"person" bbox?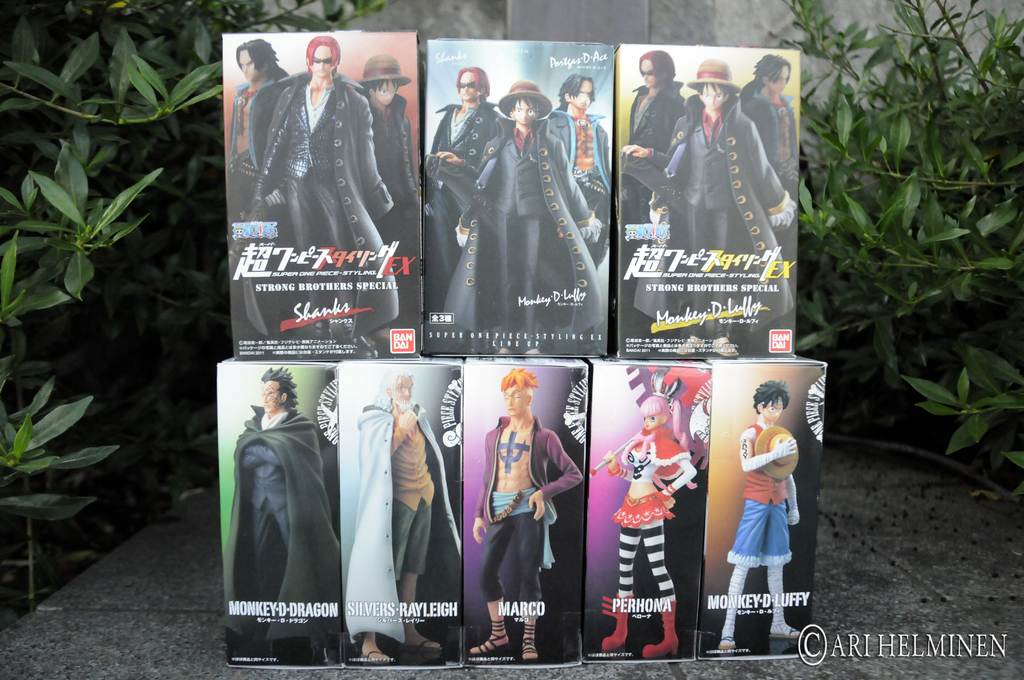
bbox=(435, 77, 604, 353)
